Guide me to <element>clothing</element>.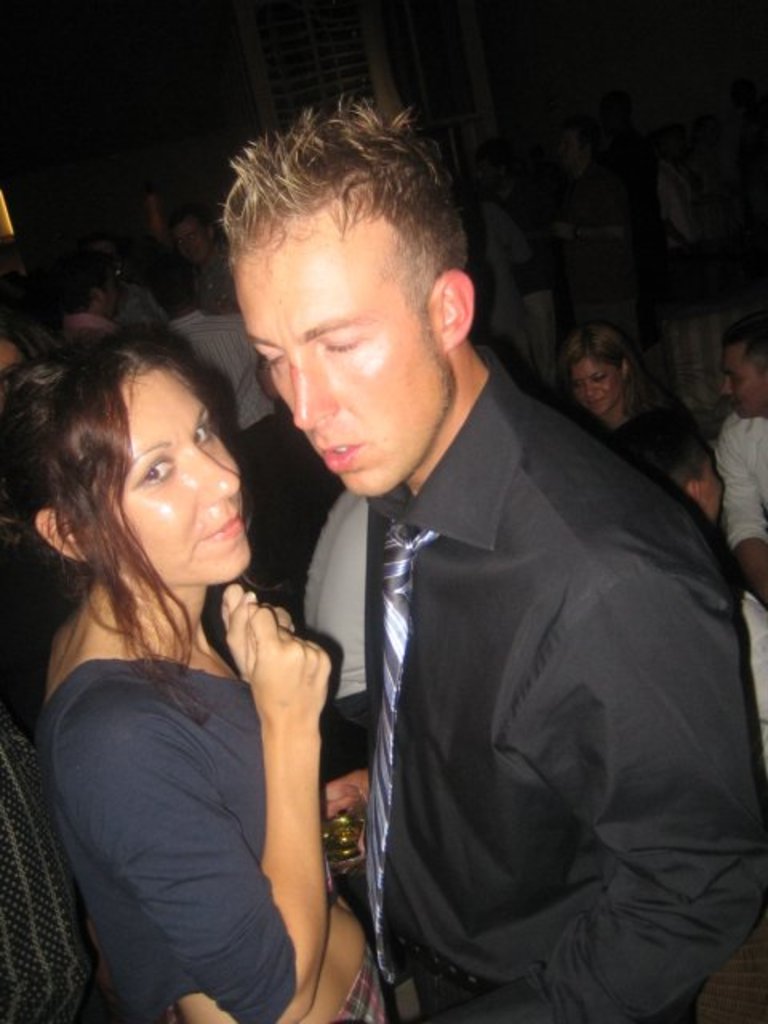
Guidance: 298:483:366:768.
